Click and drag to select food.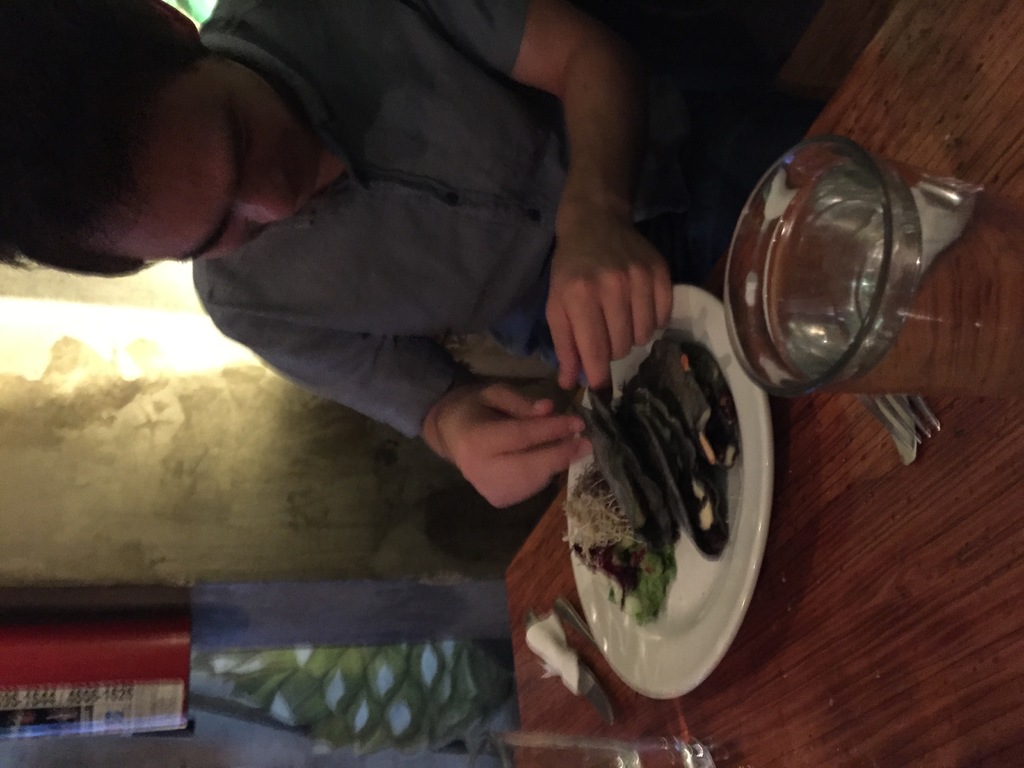
Selection: locate(568, 465, 668, 621).
